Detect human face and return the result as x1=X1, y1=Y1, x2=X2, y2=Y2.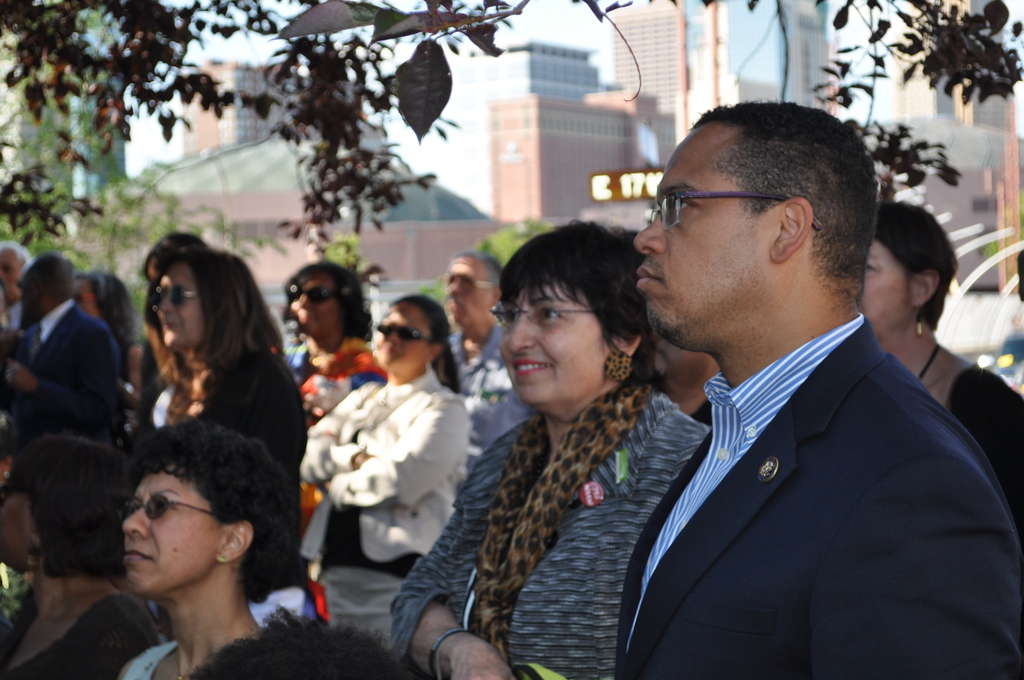
x1=443, y1=259, x2=489, y2=328.
